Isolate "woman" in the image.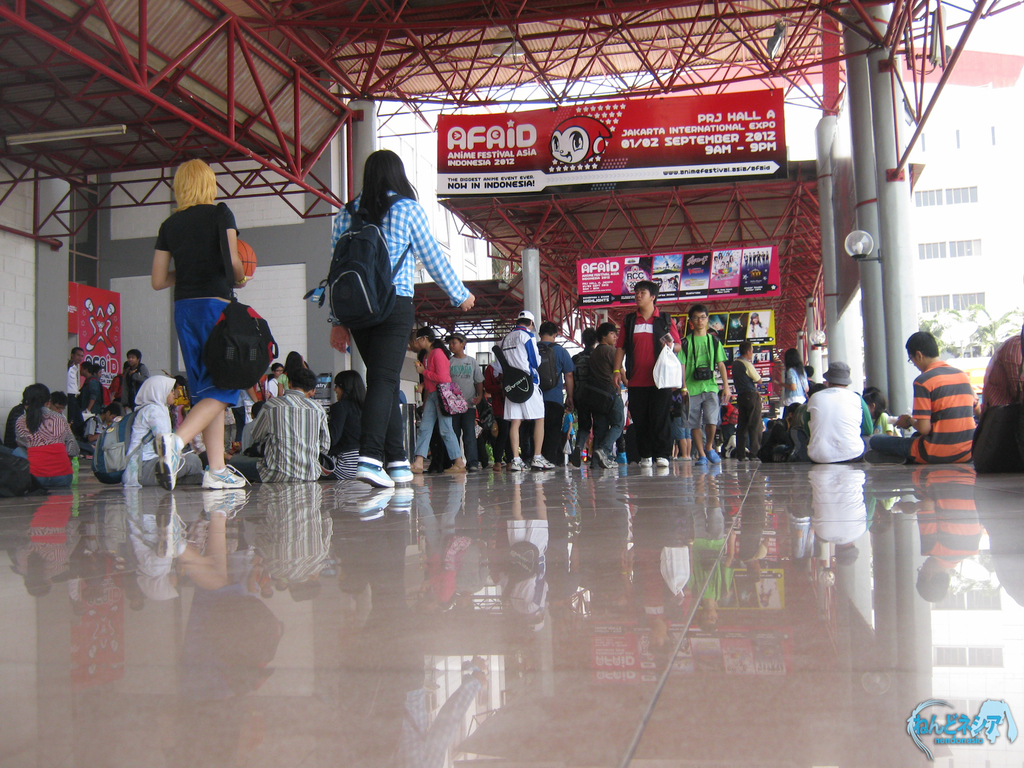
Isolated region: x1=154 y1=156 x2=253 y2=490.
